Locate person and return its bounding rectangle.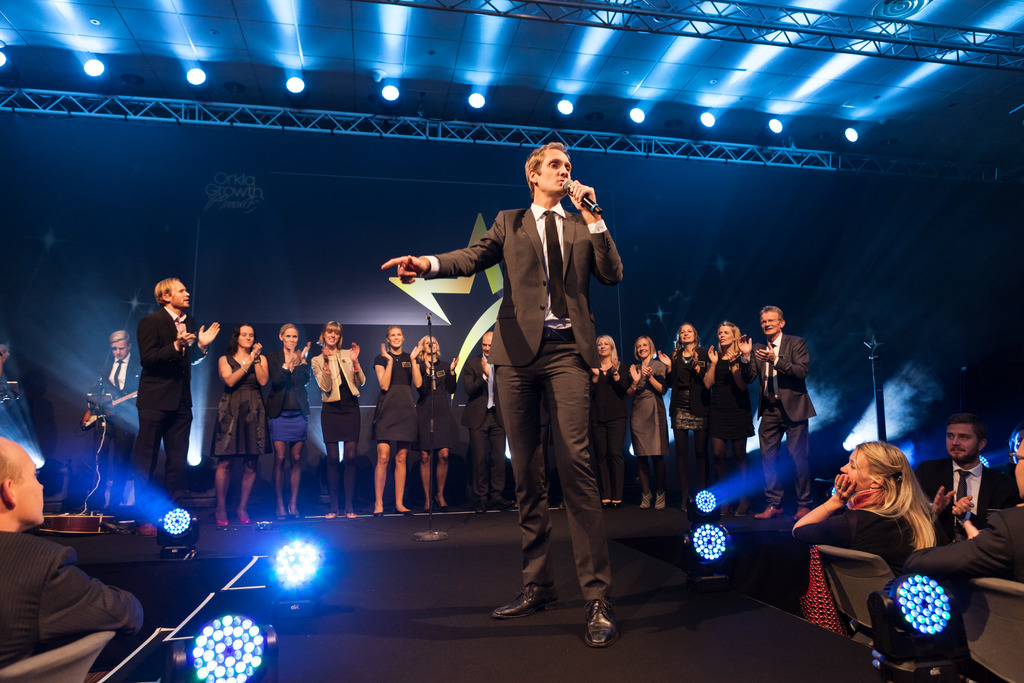
[x1=206, y1=315, x2=271, y2=529].
